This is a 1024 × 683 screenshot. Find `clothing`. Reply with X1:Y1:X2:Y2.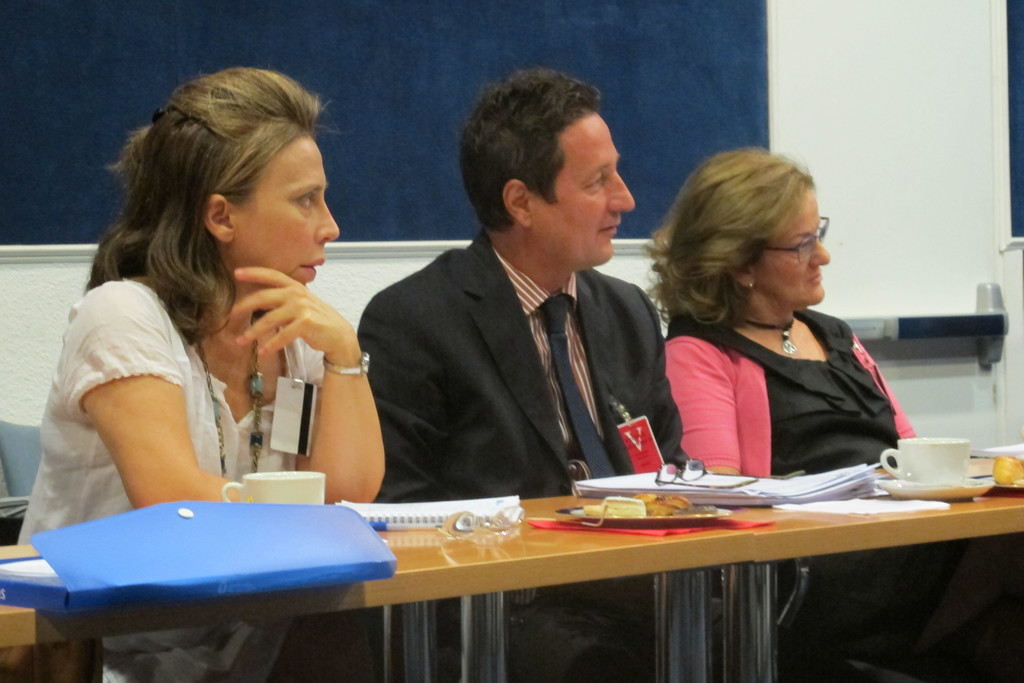
652:274:923:486.
